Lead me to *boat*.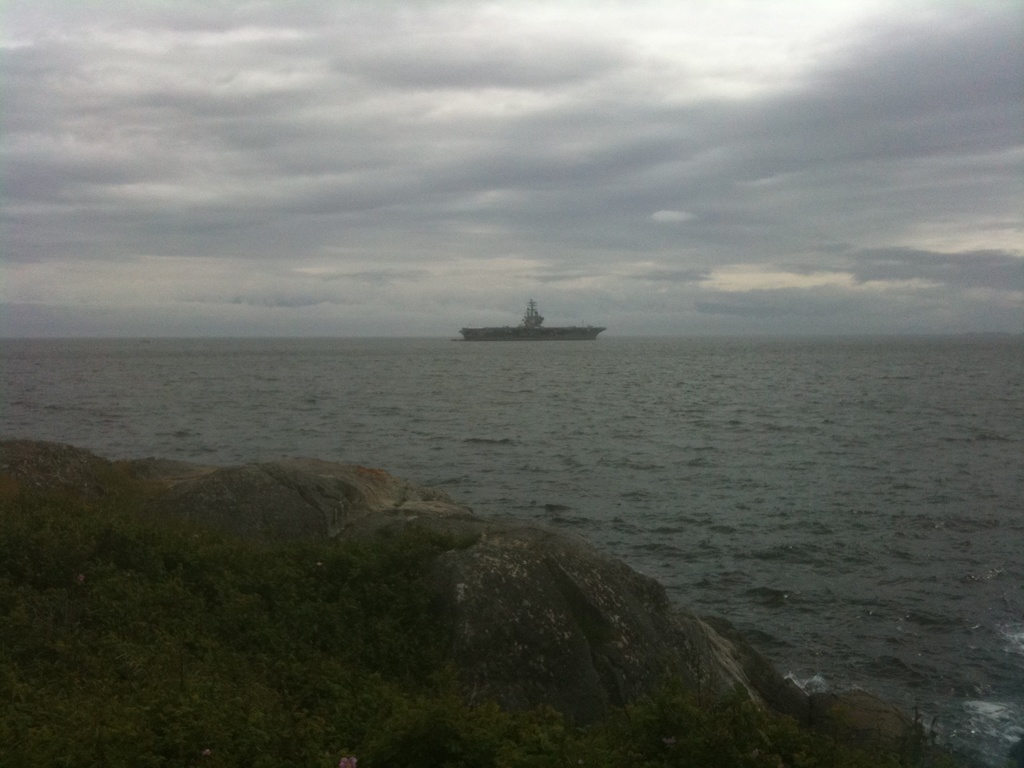
Lead to bbox=[456, 283, 600, 357].
